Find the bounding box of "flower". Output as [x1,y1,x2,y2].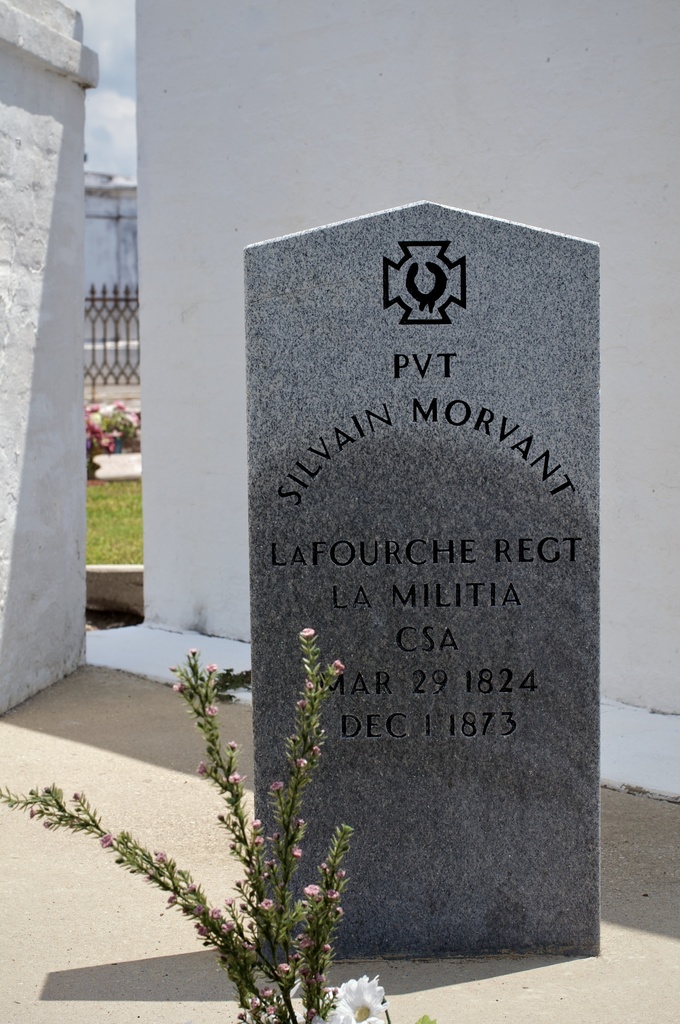
[297,884,314,899].
